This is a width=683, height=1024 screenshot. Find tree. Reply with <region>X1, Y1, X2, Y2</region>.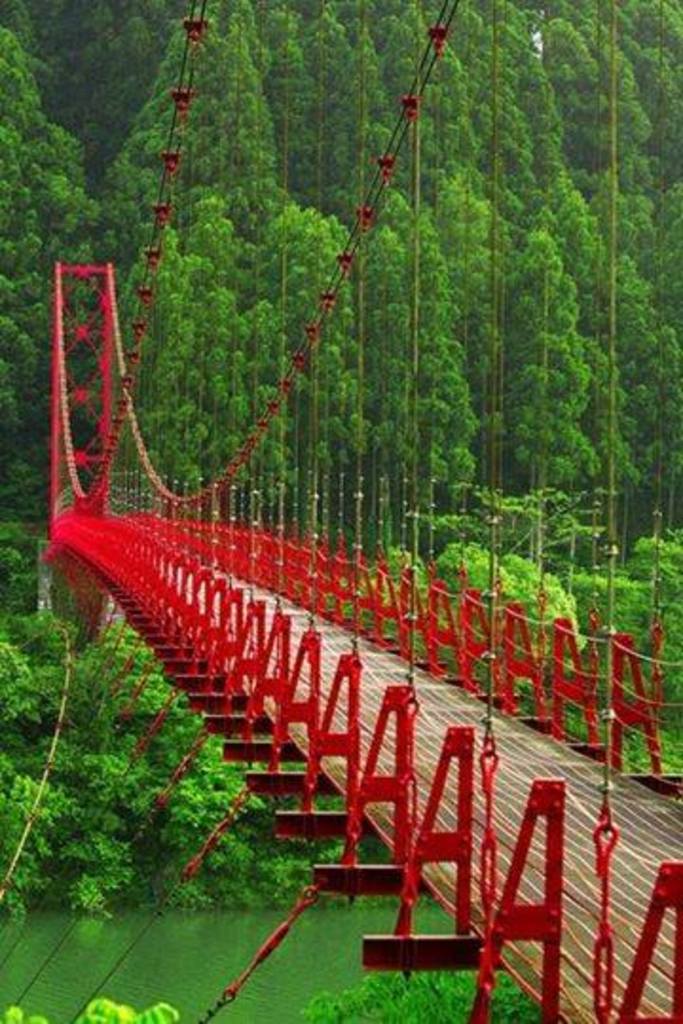
<region>2, 38, 118, 542</region>.
